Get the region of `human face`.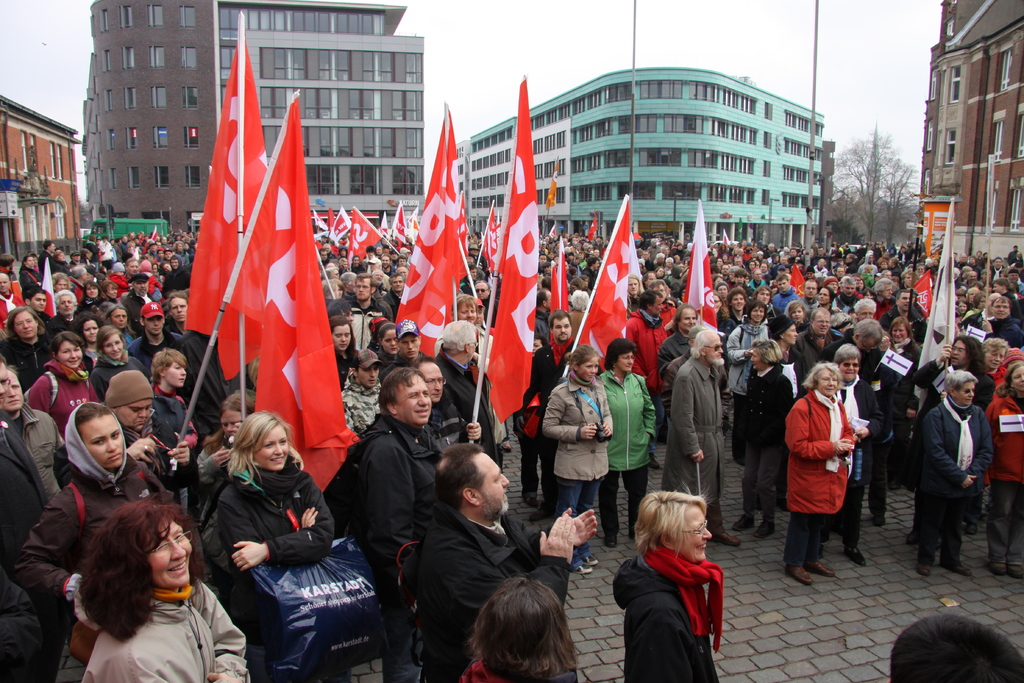
locate(147, 519, 193, 587).
